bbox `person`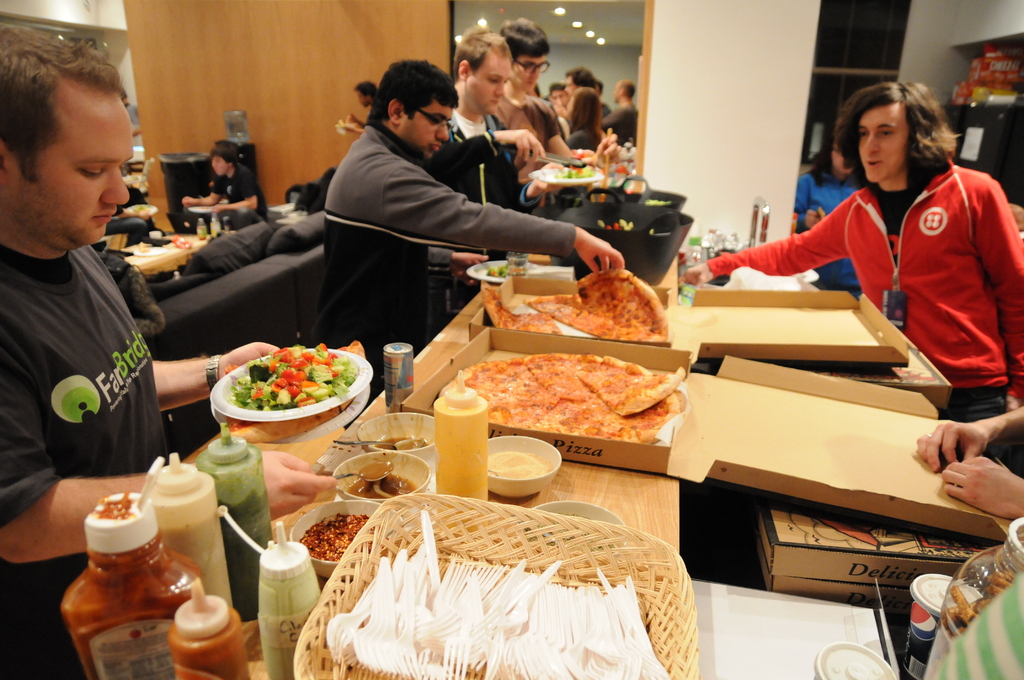
bbox=(785, 134, 862, 298)
